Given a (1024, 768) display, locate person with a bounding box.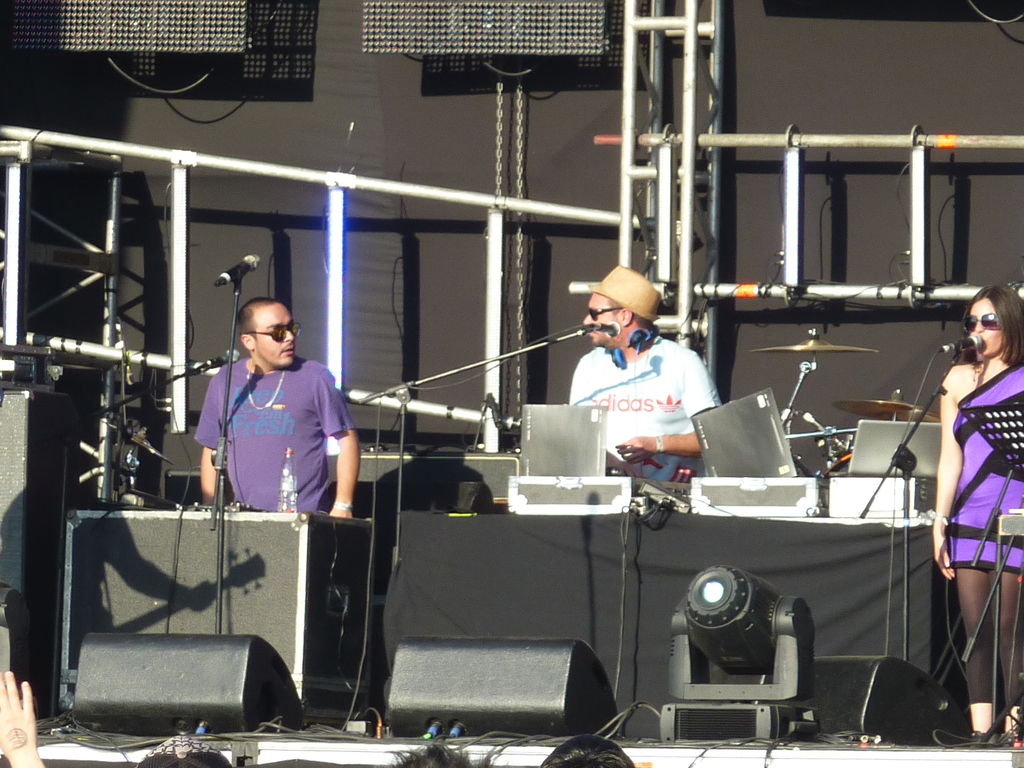
Located: box(543, 736, 632, 767).
